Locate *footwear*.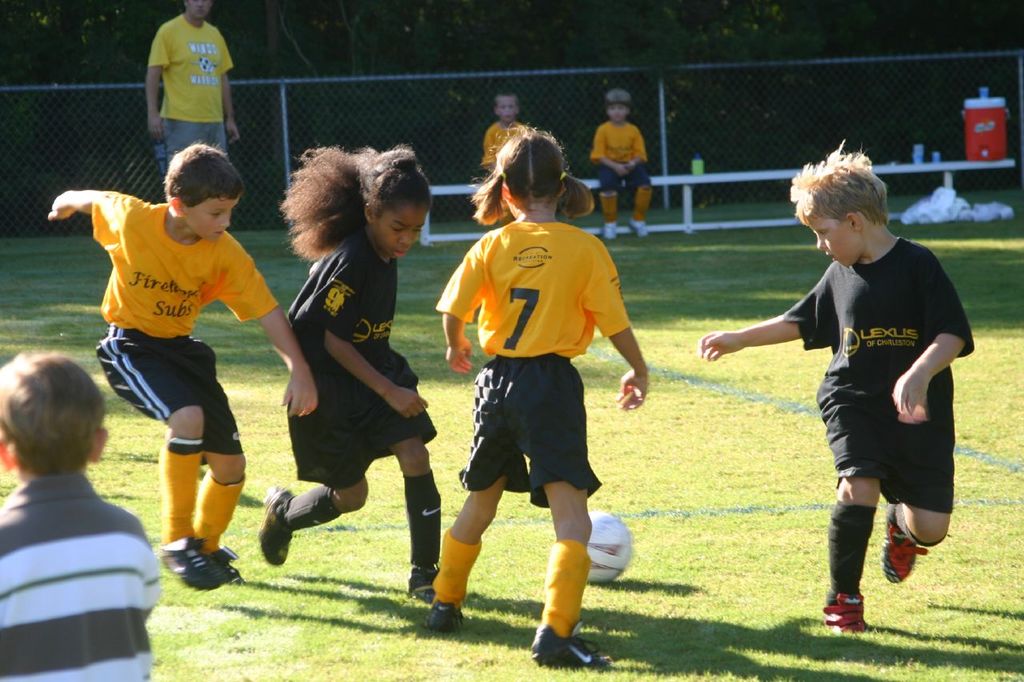
Bounding box: 881/502/929/582.
